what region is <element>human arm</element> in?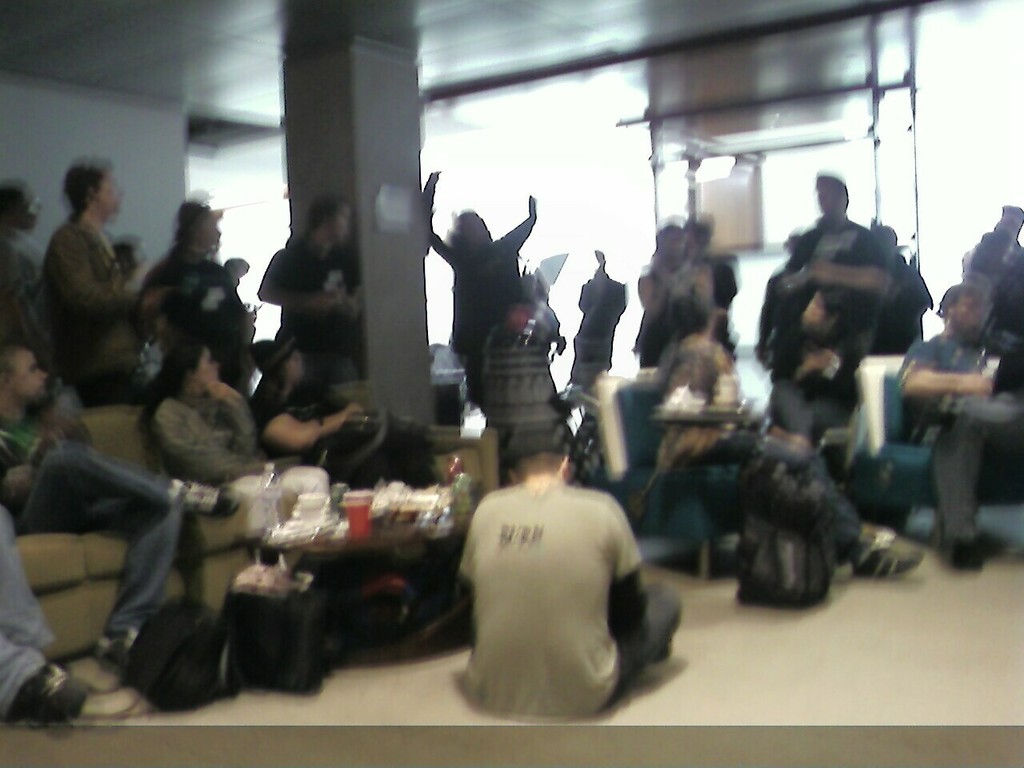
l=604, t=488, r=648, b=626.
